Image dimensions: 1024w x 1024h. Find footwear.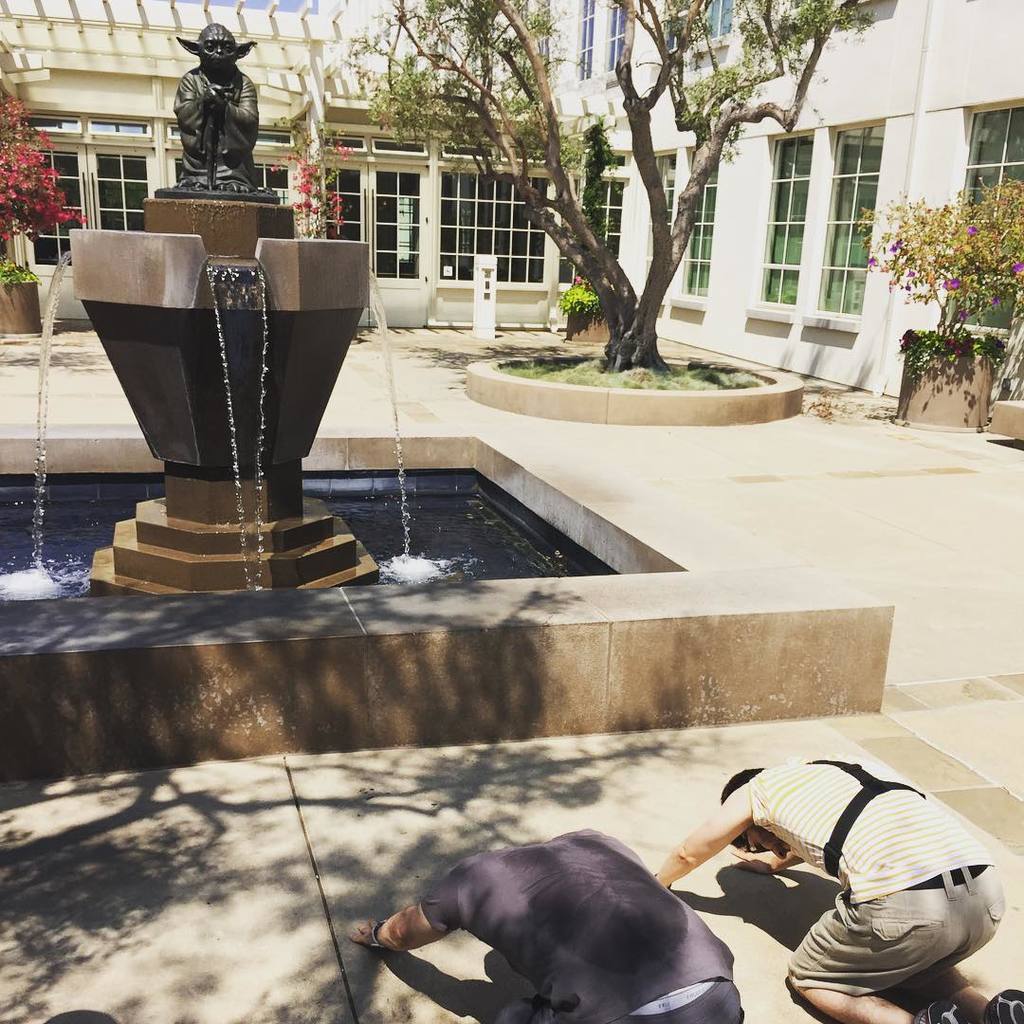
[left=981, top=984, right=1023, bottom=1023].
